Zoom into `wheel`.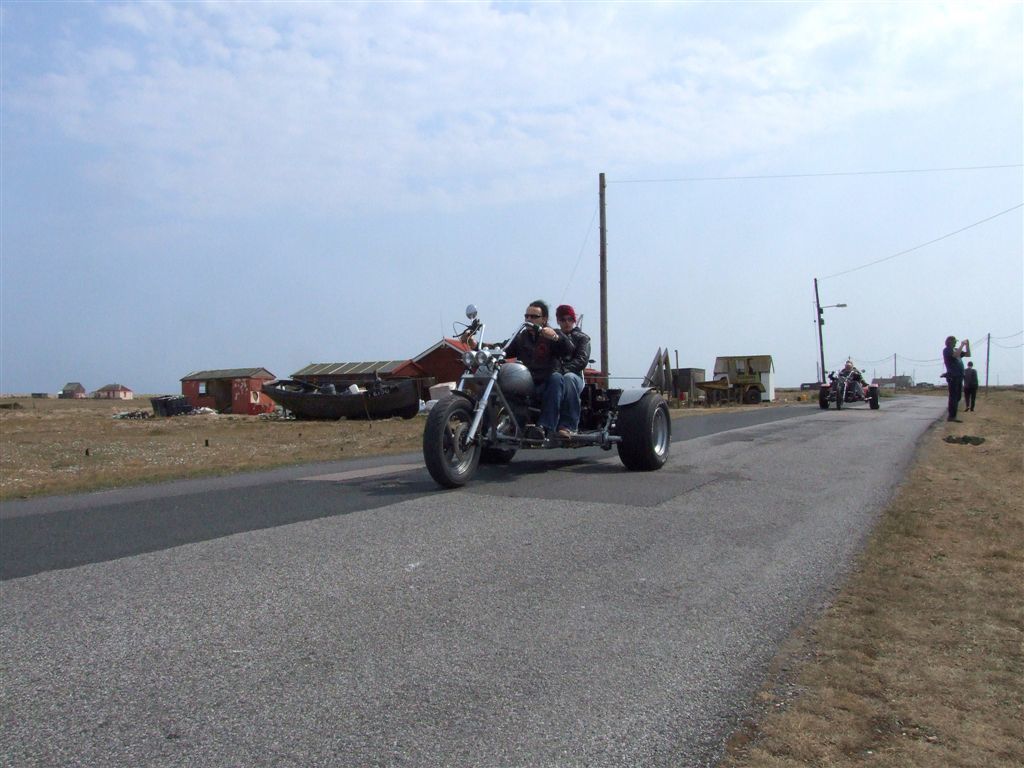
Zoom target: bbox(485, 439, 516, 463).
